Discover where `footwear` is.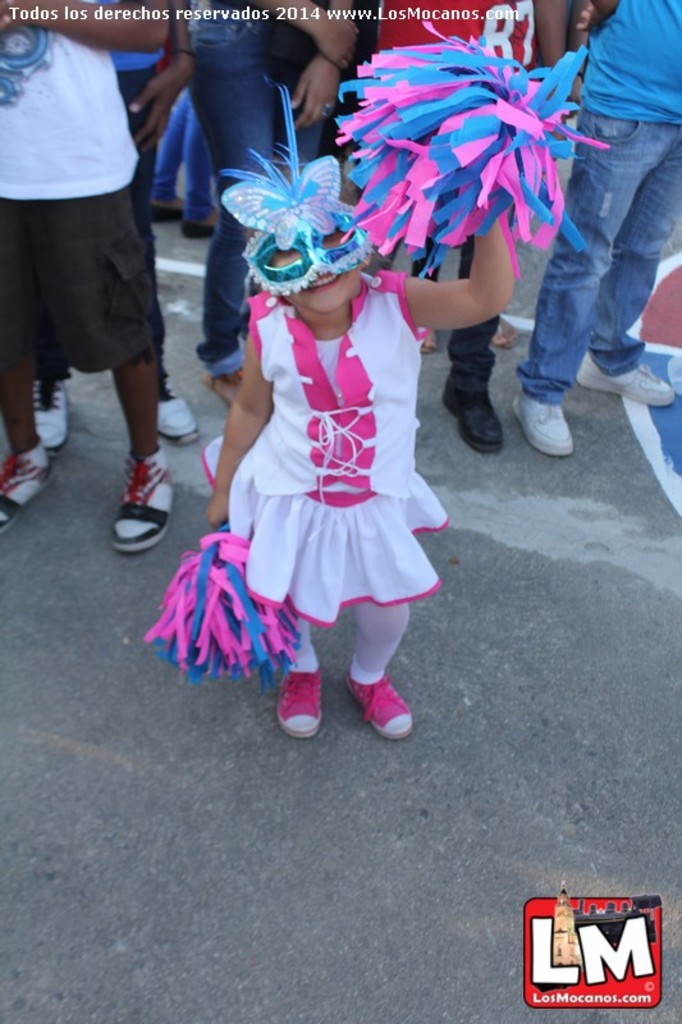
Discovered at [x1=513, y1=385, x2=576, y2=457].
